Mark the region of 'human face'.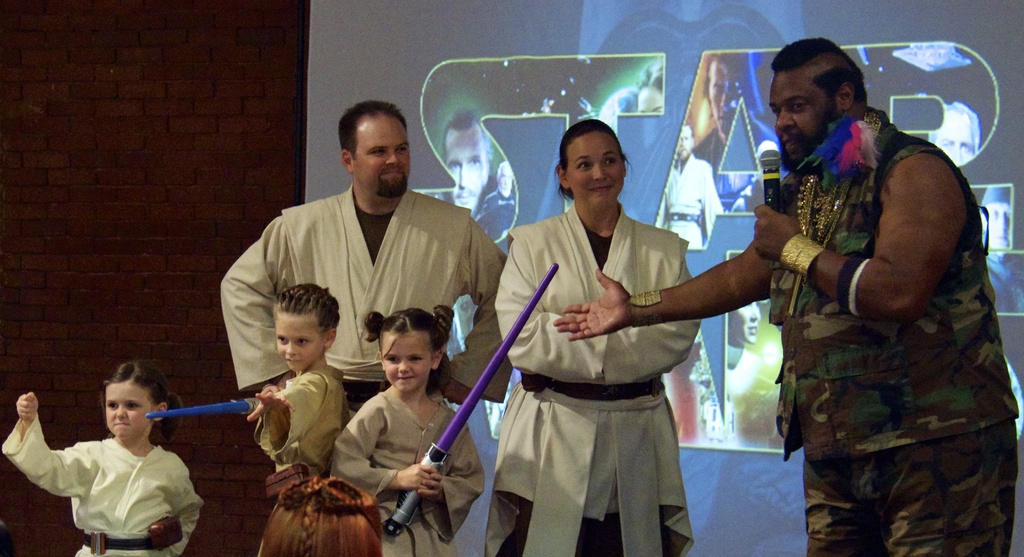
Region: {"left": 568, "top": 130, "right": 627, "bottom": 201}.
